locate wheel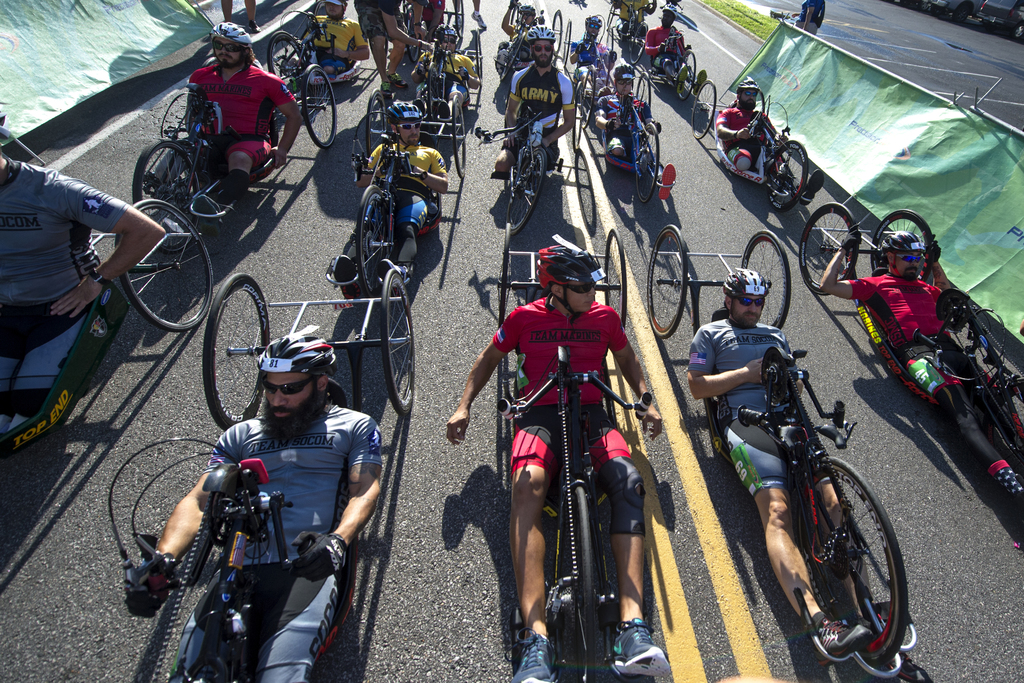
{"left": 454, "top": 0, "right": 463, "bottom": 38}
